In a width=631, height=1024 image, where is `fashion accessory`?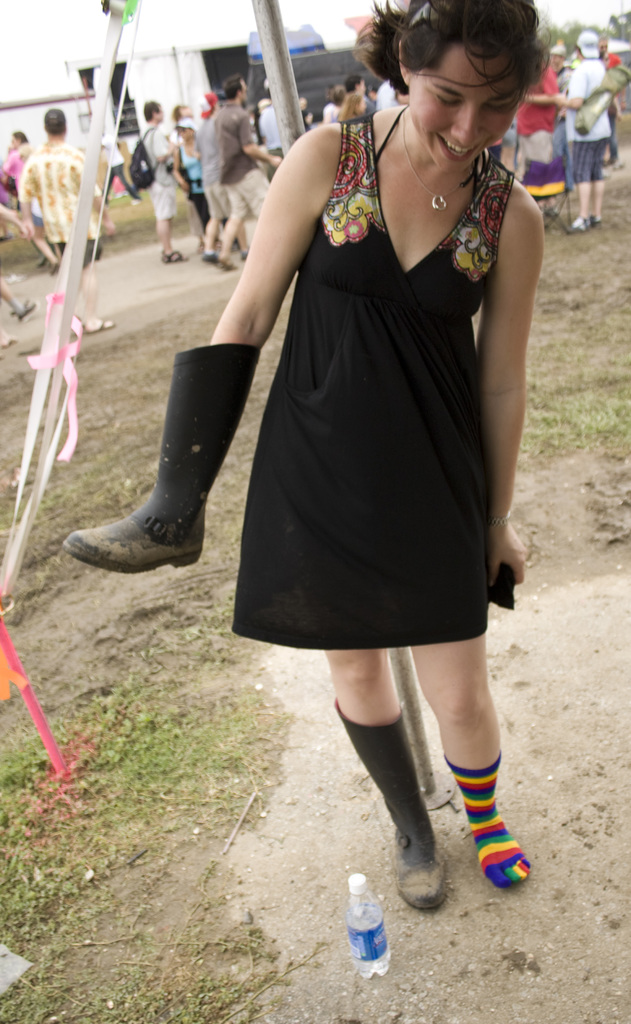
bbox=(402, 108, 484, 211).
